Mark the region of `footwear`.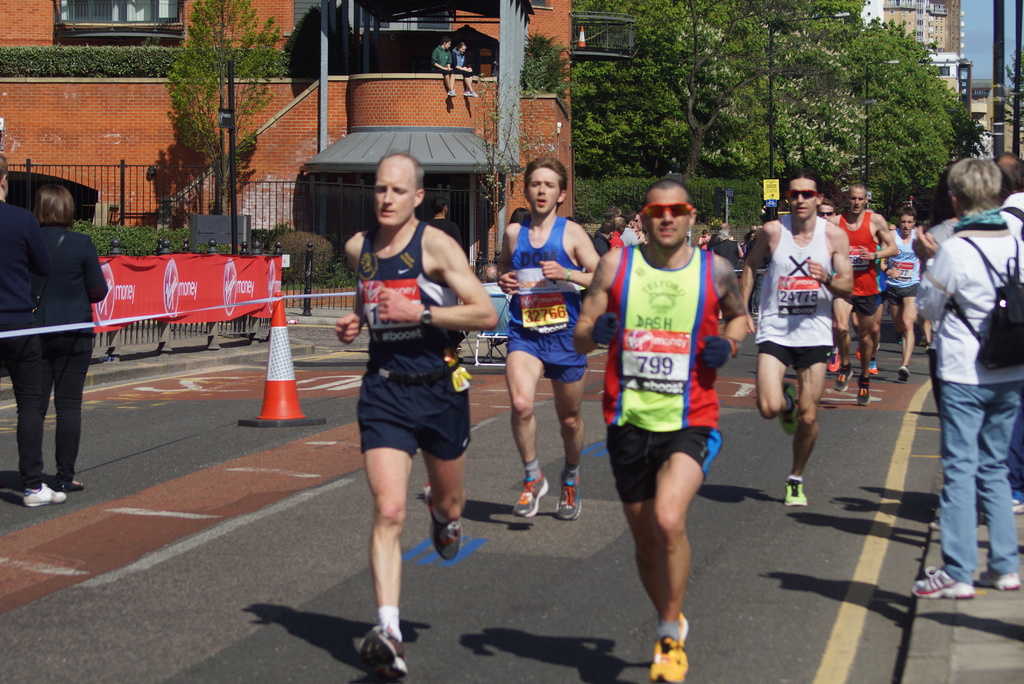
Region: {"left": 60, "top": 473, "right": 84, "bottom": 489}.
